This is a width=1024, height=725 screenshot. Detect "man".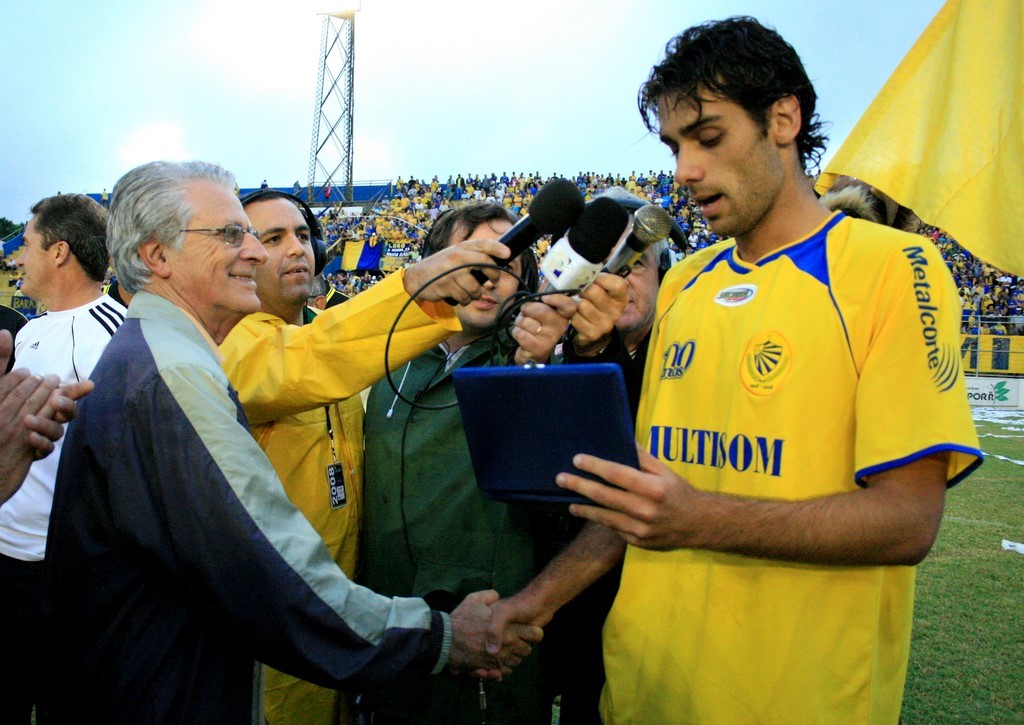
(365, 200, 553, 724).
